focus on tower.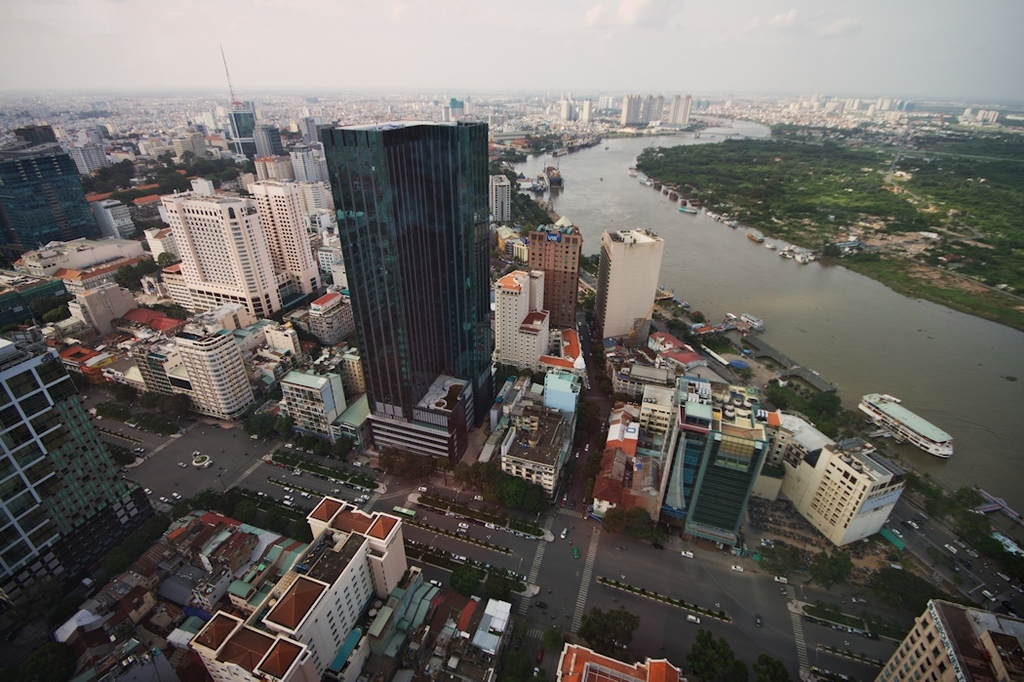
Focused at [308, 91, 516, 436].
